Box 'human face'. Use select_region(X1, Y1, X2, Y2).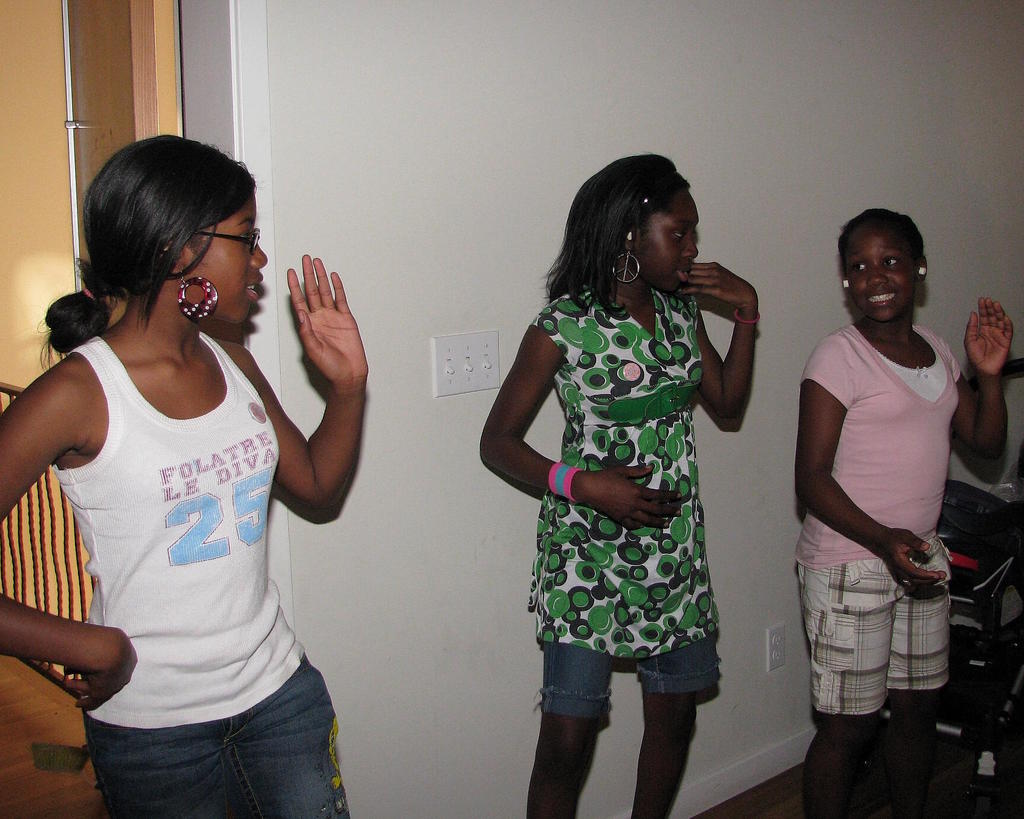
select_region(636, 195, 698, 300).
